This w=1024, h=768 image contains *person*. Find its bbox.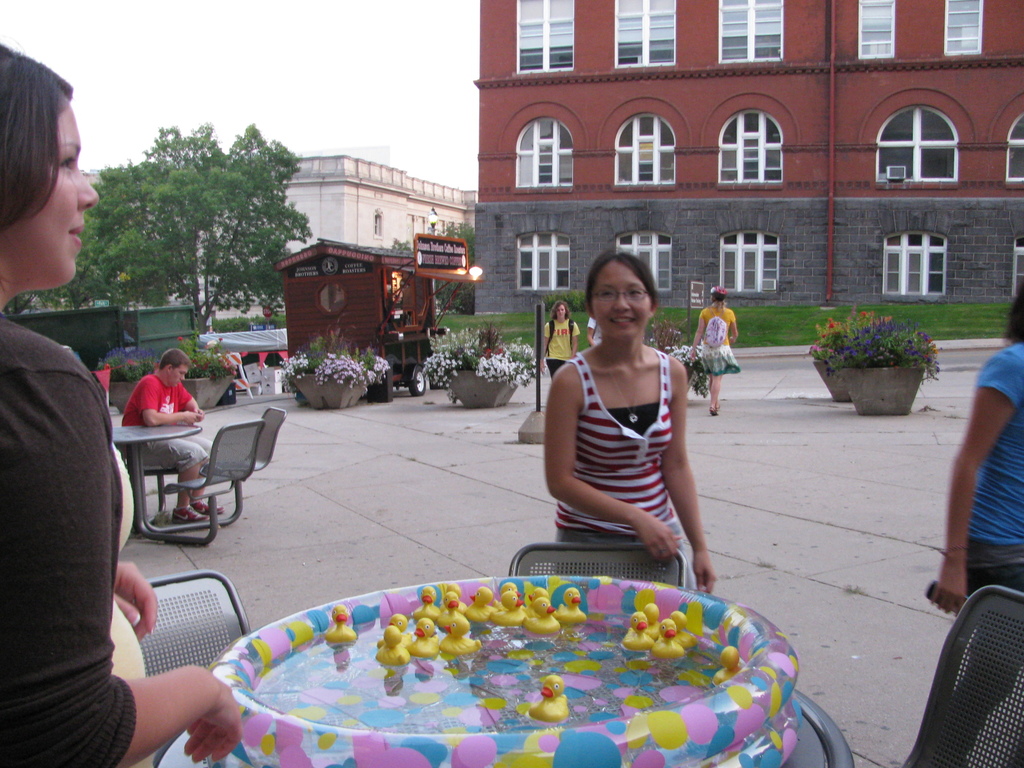
<bbox>583, 316, 600, 352</bbox>.
